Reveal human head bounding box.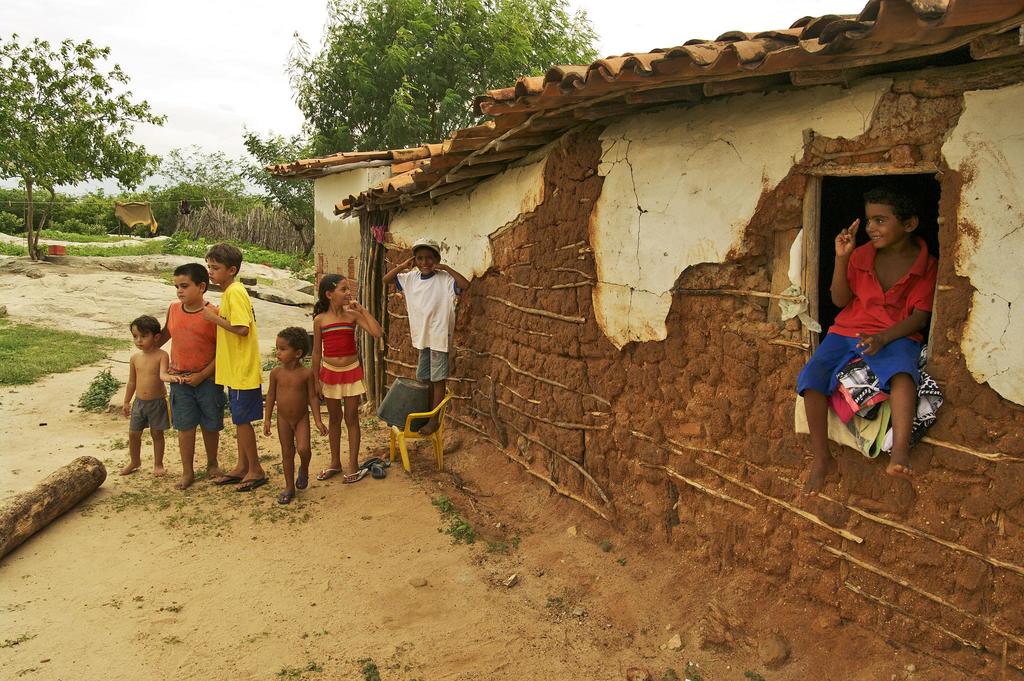
Revealed: bbox(273, 322, 307, 371).
